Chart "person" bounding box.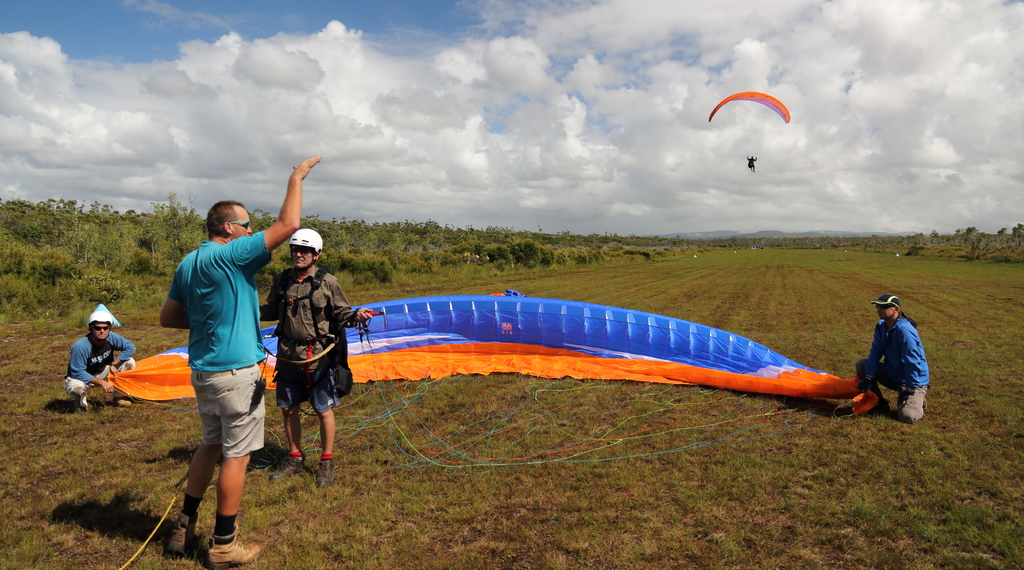
Charted: x1=855, y1=292, x2=927, y2=416.
